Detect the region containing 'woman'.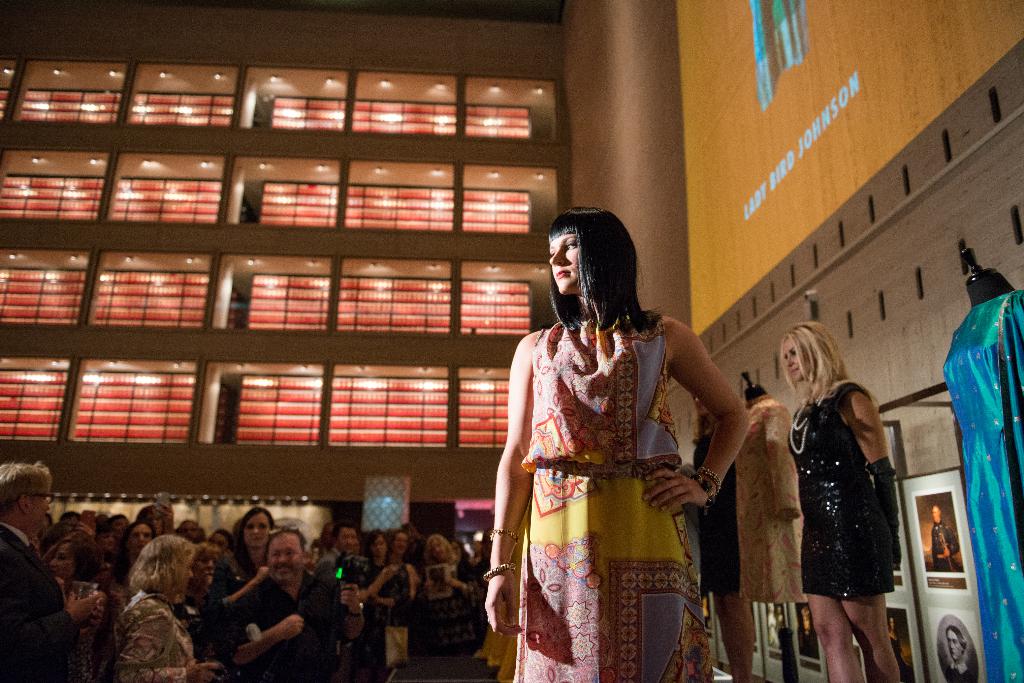
(200, 512, 279, 661).
